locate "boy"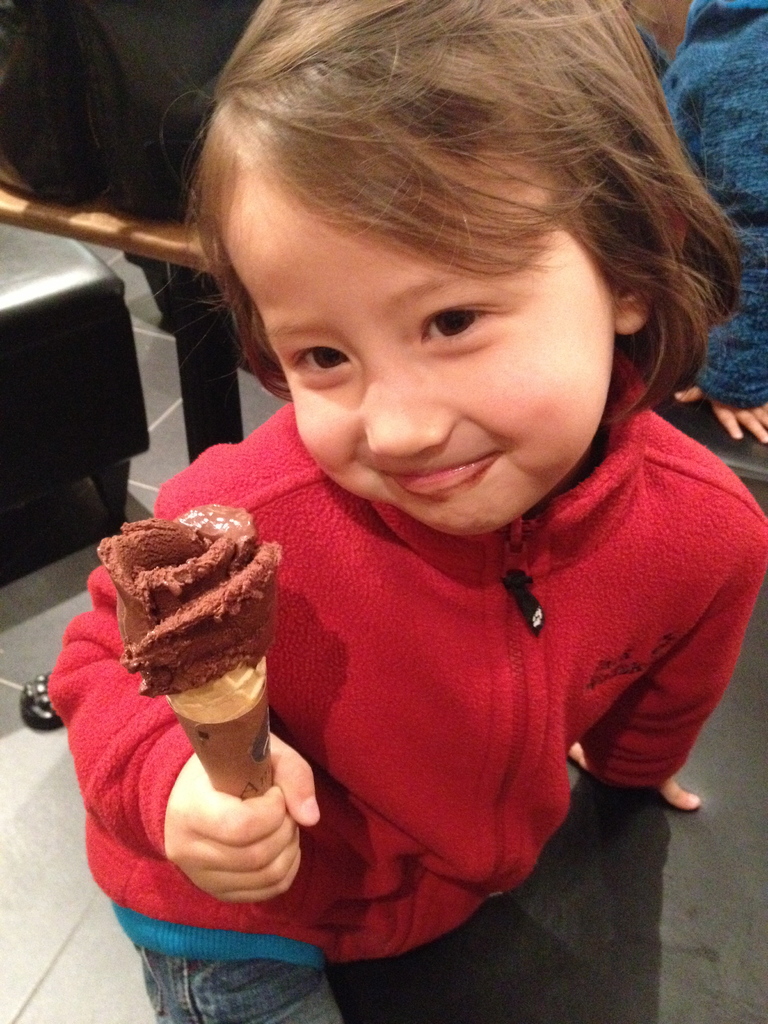
bbox=[634, 0, 767, 445]
